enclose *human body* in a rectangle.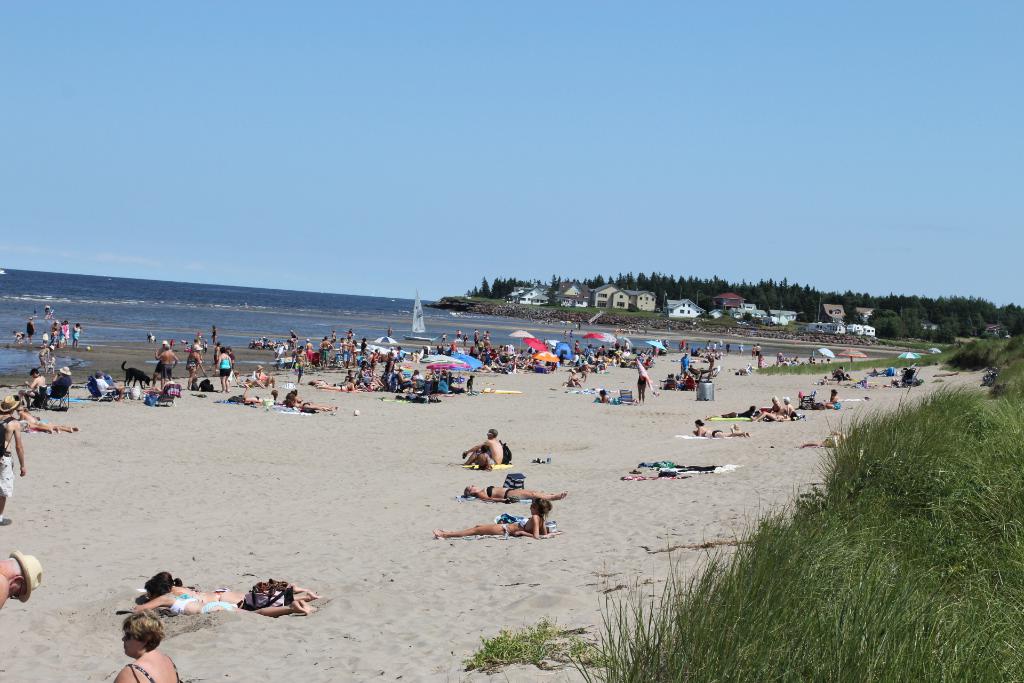
[x1=129, y1=572, x2=319, y2=619].
